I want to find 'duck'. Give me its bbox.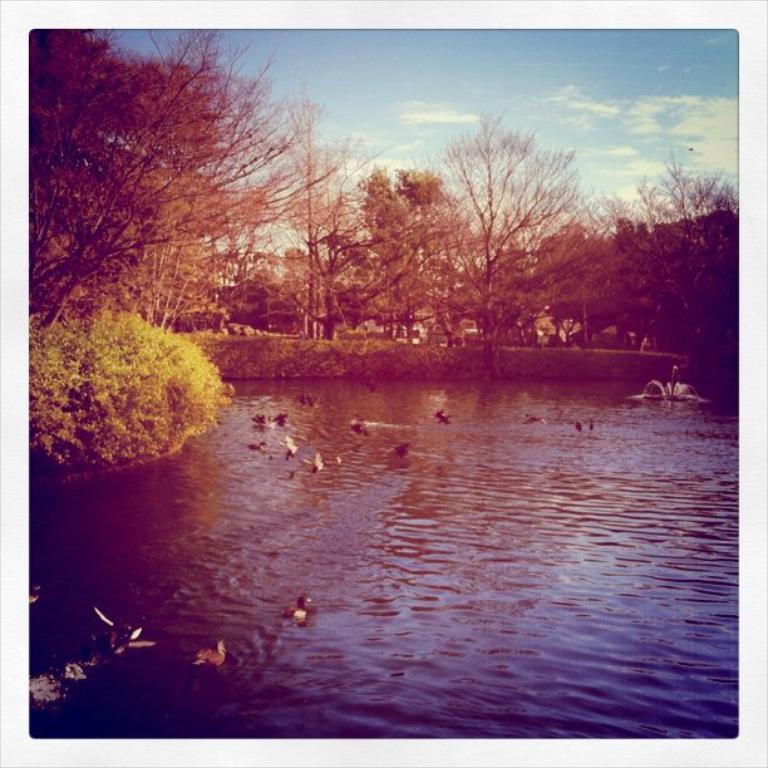
rect(282, 433, 305, 459).
